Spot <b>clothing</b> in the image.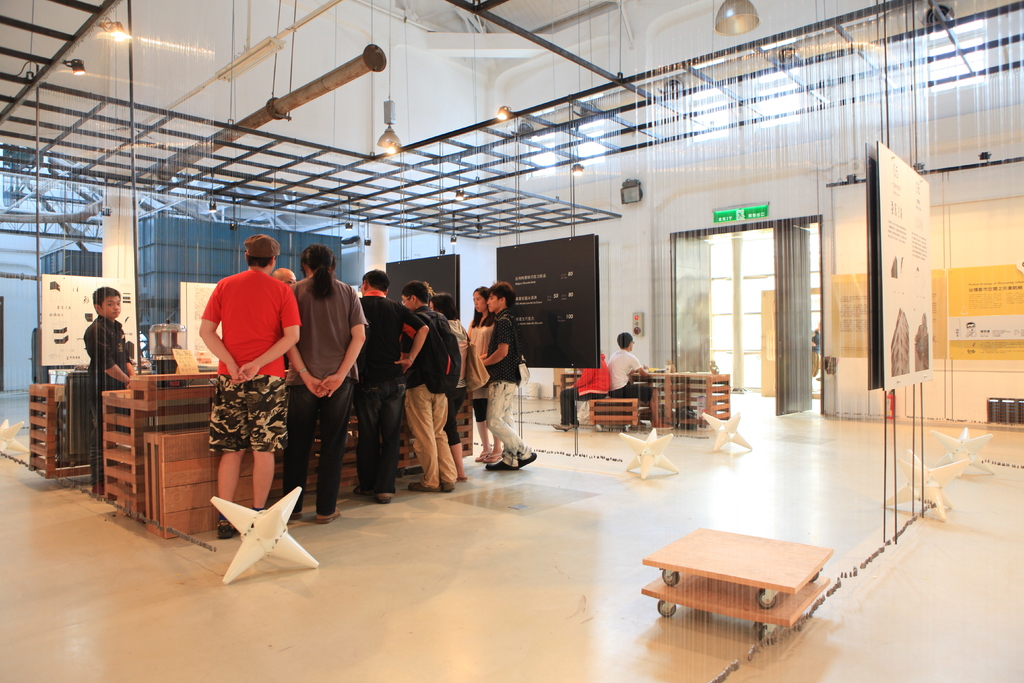
<b>clothing</b> found at locate(561, 355, 606, 434).
